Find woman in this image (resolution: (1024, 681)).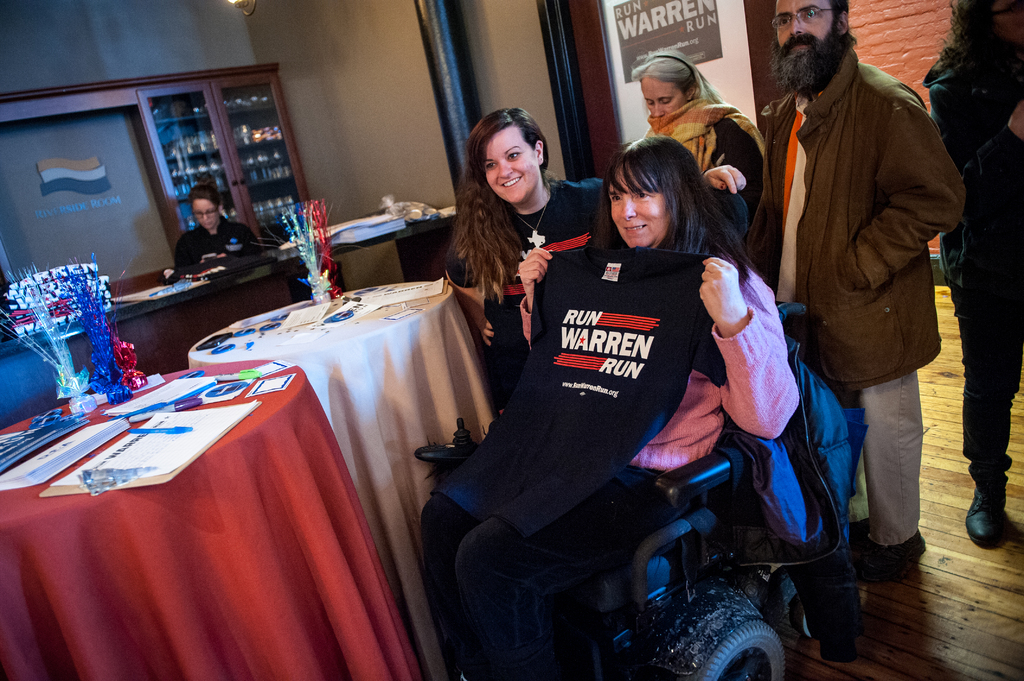
crop(166, 191, 257, 269).
